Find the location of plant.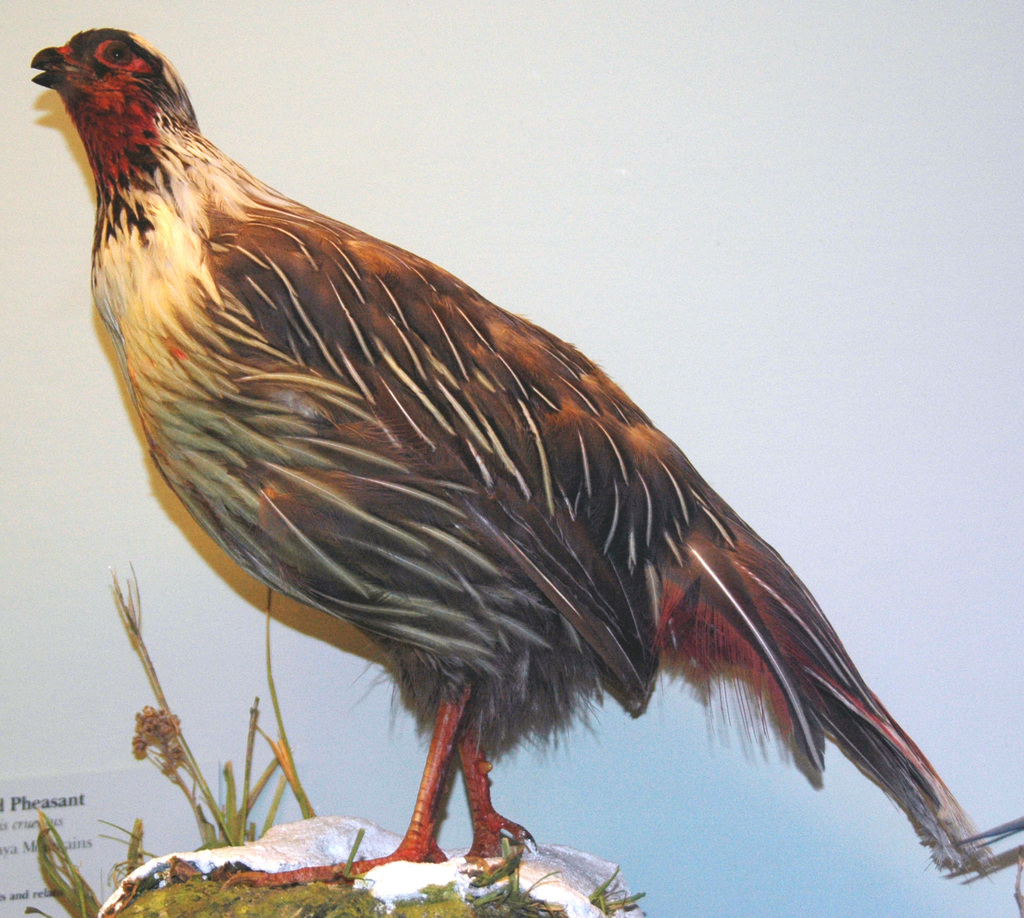
Location: crop(16, 551, 647, 917).
